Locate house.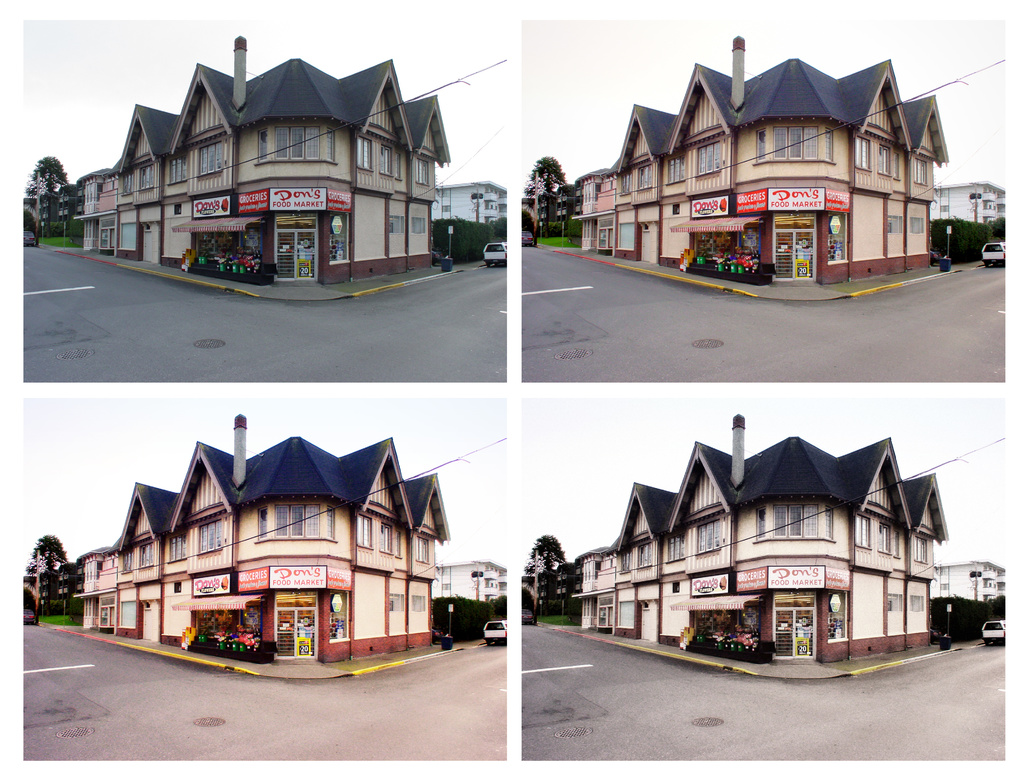
Bounding box: <bbox>931, 552, 1006, 614</bbox>.
